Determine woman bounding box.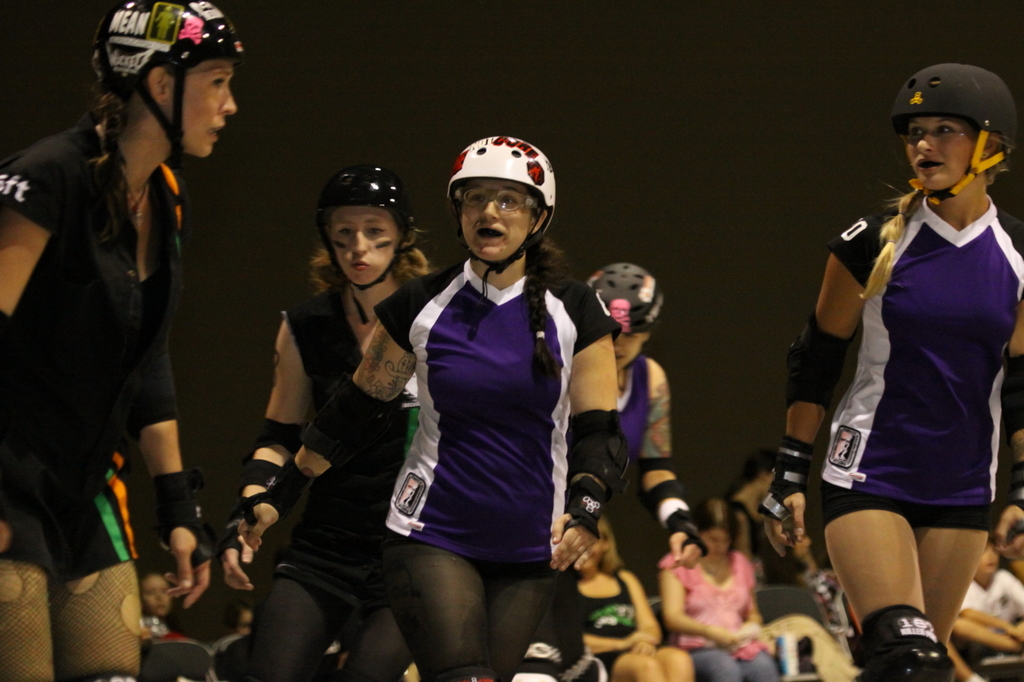
Determined: rect(379, 141, 605, 666).
